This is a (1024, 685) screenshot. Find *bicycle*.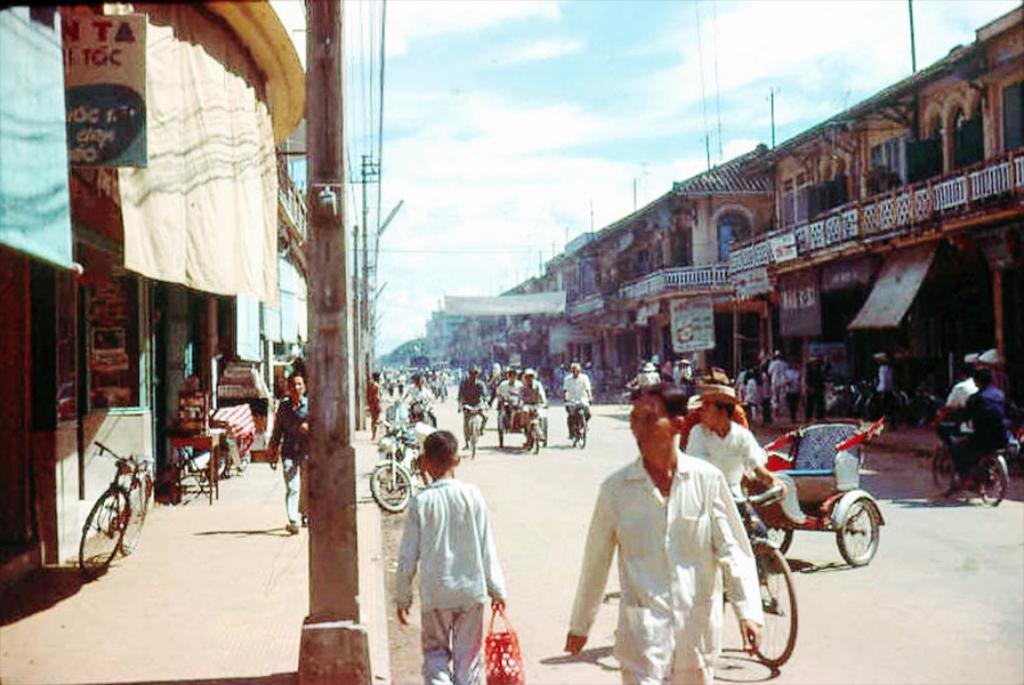
Bounding box: bbox=(75, 428, 161, 589).
